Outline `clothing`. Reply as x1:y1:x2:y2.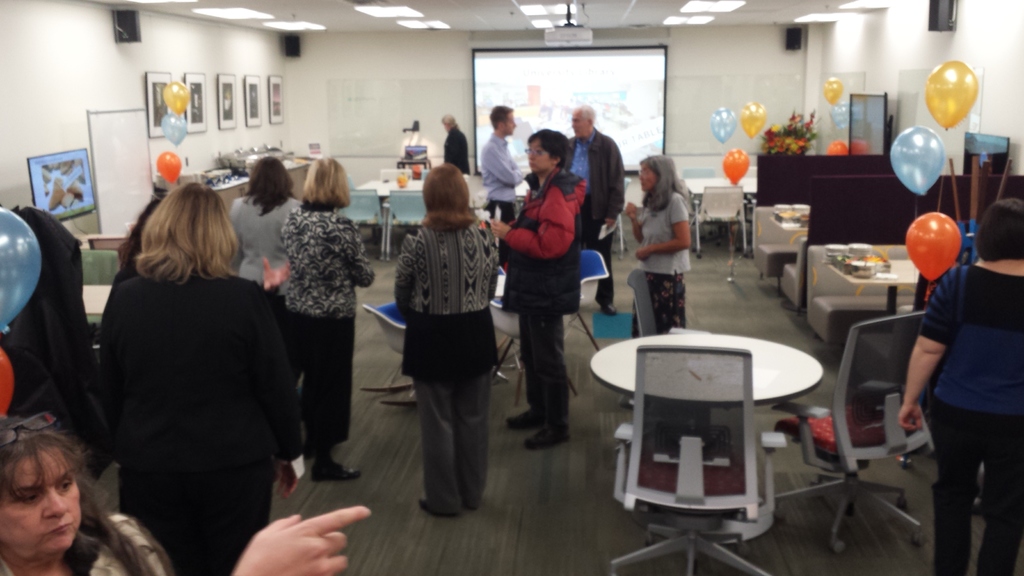
916:259:1023:575.
